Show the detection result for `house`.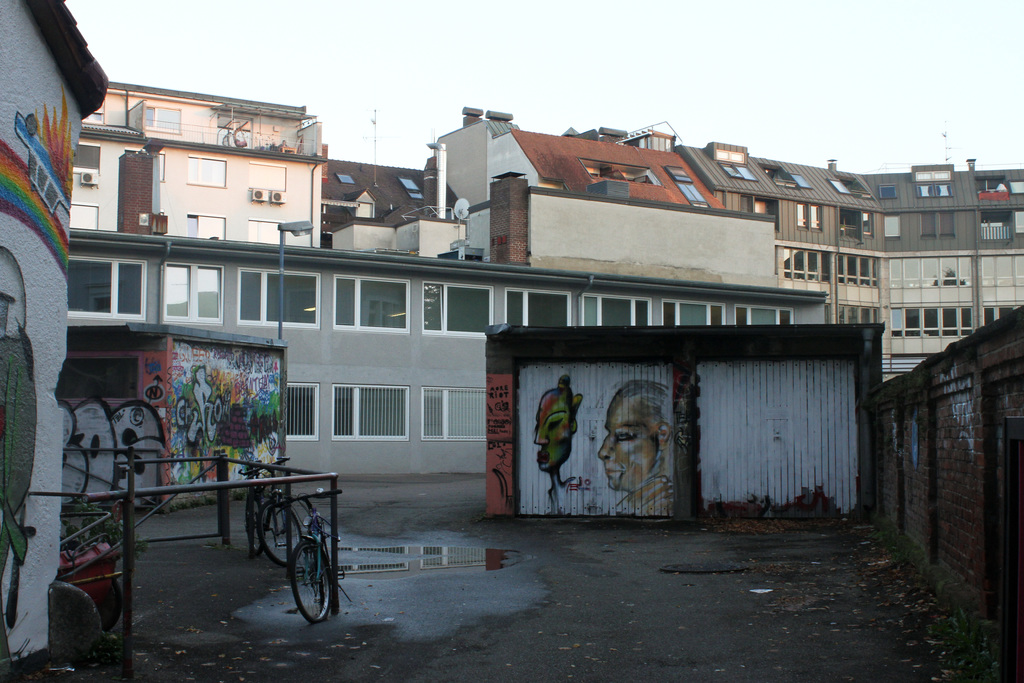
<bbox>684, 138, 889, 325</bbox>.
